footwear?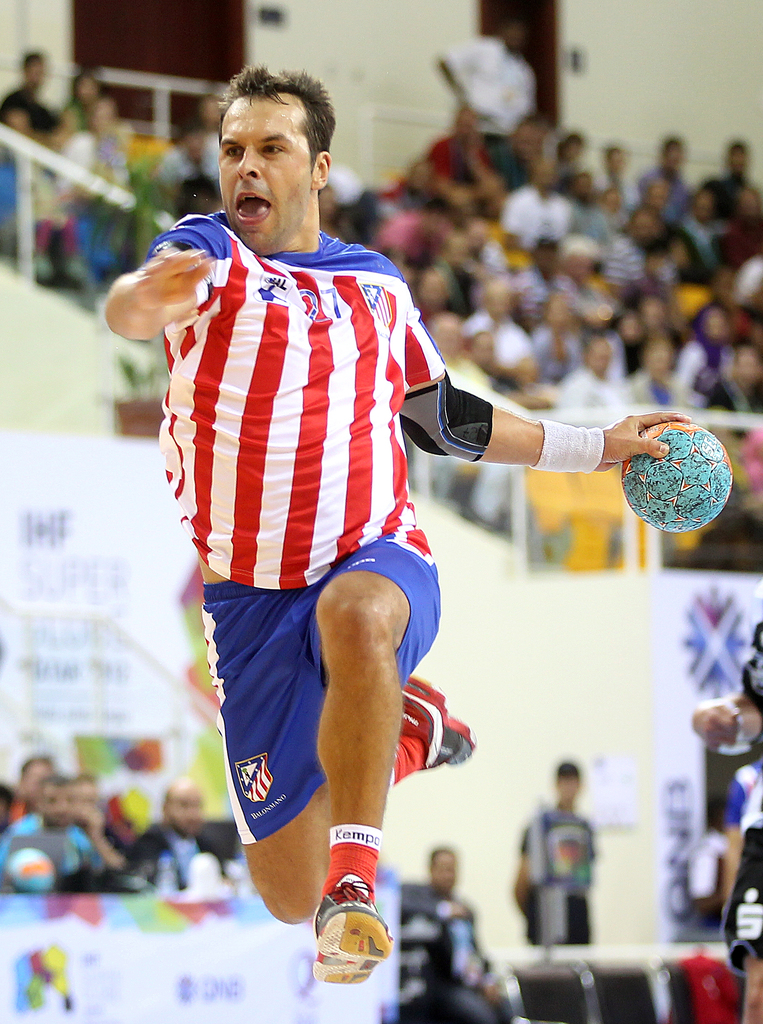
[x1=402, y1=672, x2=482, y2=770]
